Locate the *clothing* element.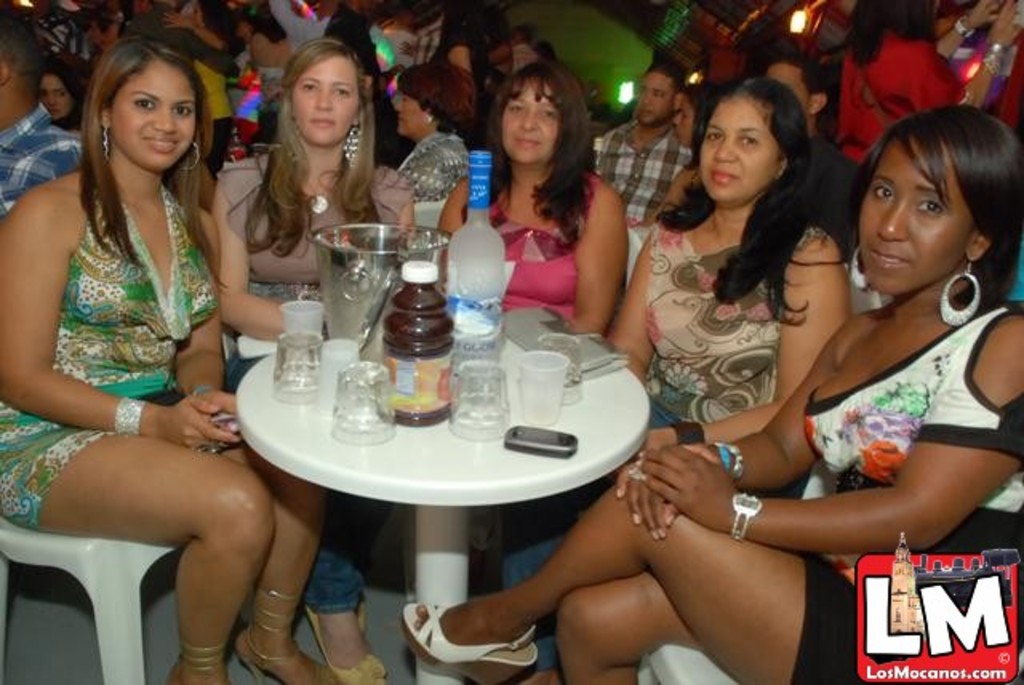
Element bbox: 789,301,1022,683.
